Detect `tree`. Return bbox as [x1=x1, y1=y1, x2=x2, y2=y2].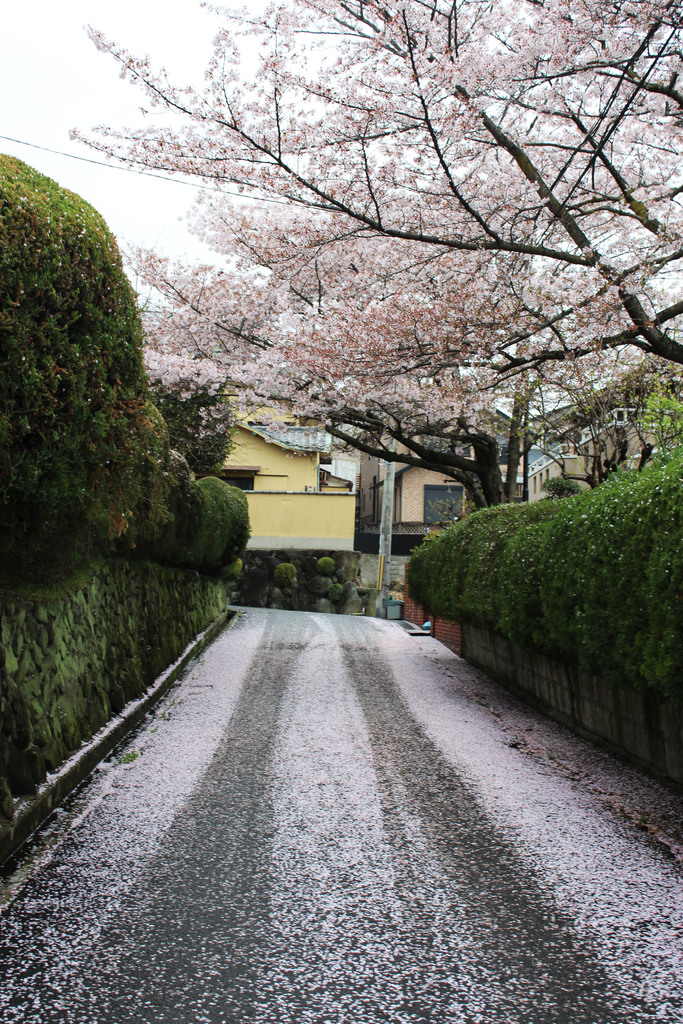
[x1=149, y1=373, x2=247, y2=481].
